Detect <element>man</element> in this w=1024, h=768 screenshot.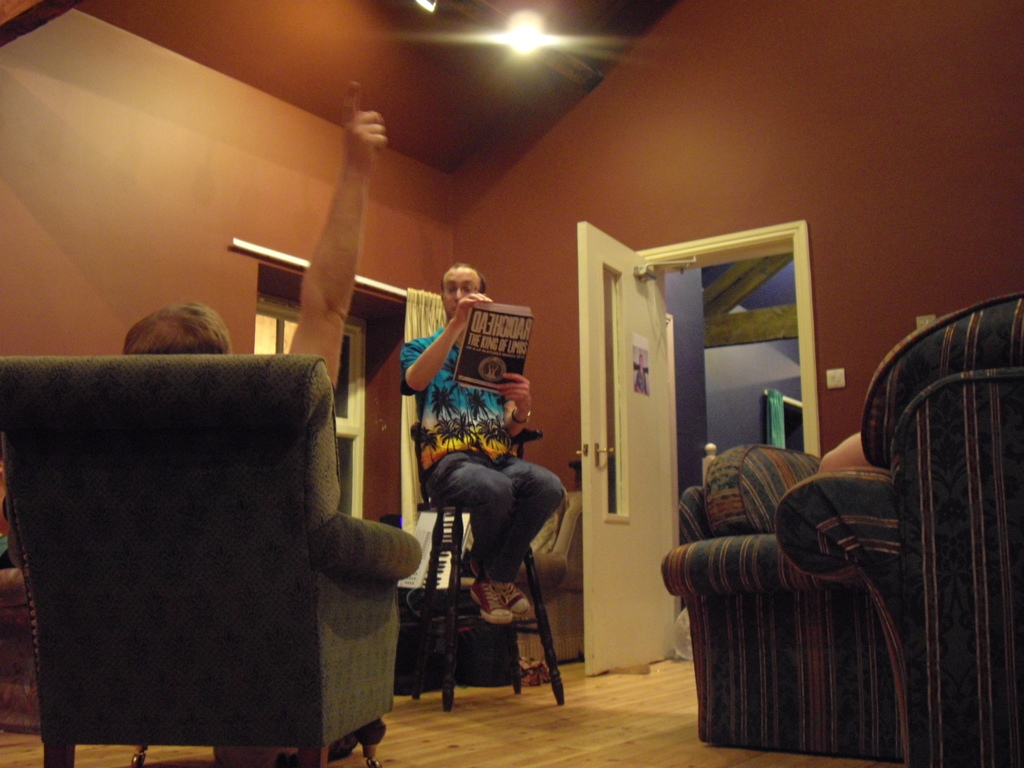
Detection: <bbox>392, 291, 570, 701</bbox>.
